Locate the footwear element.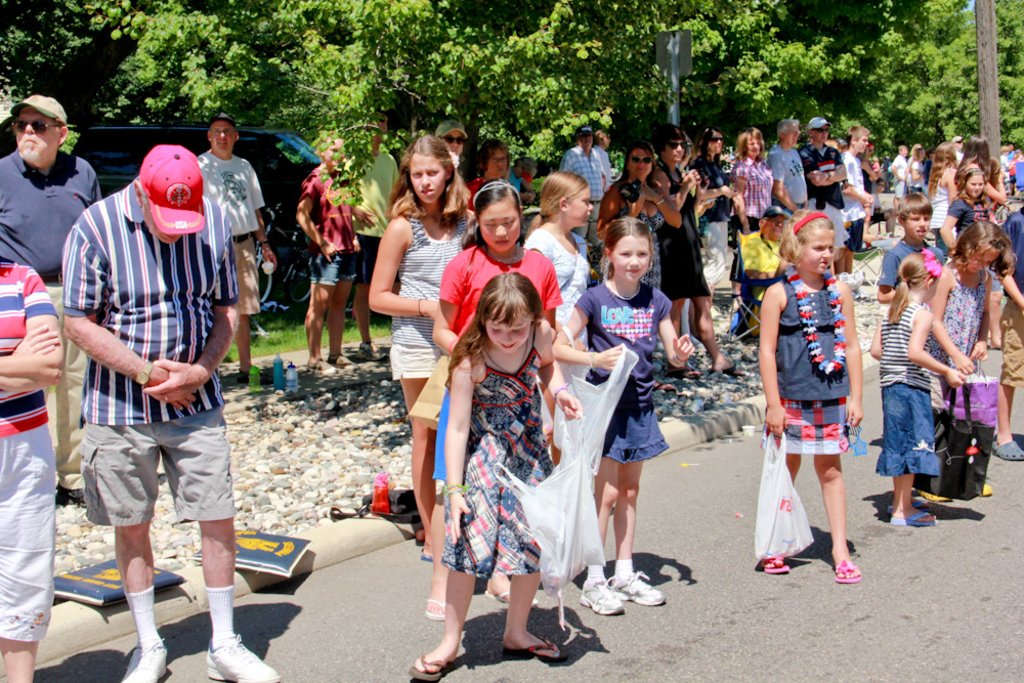
Element bbox: detection(482, 590, 537, 608).
